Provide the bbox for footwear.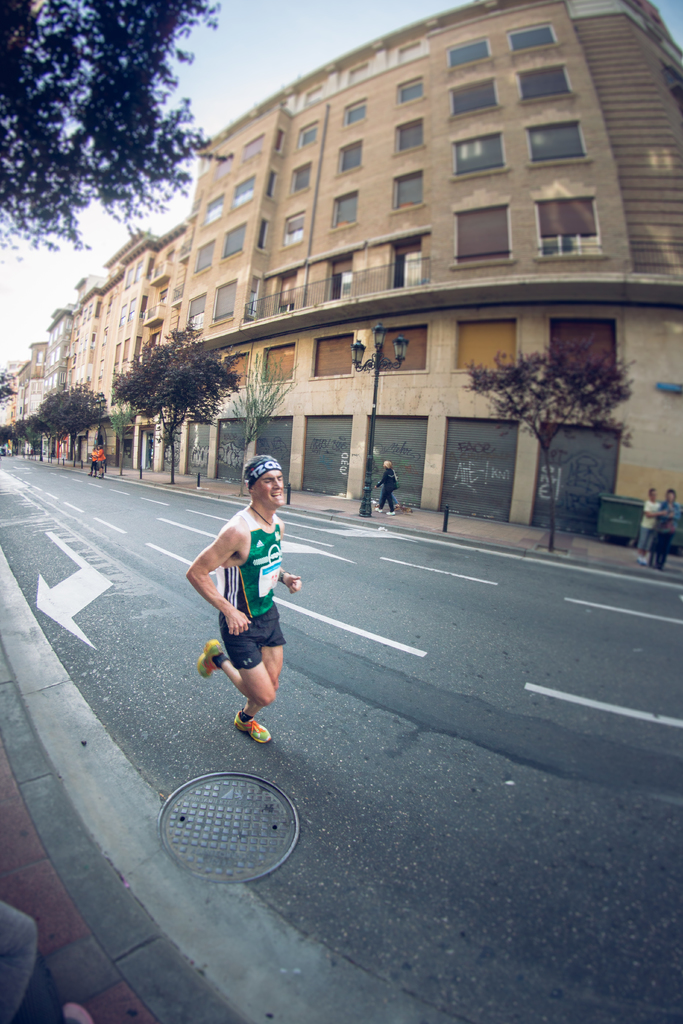
bbox=[372, 506, 384, 513].
